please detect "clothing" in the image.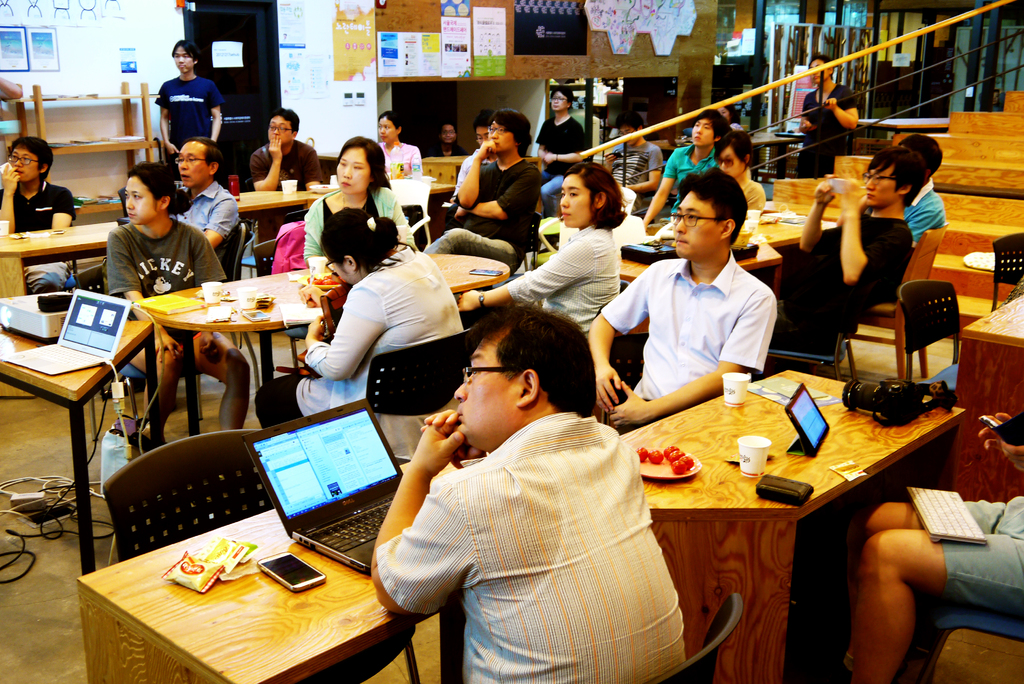
Rect(104, 216, 220, 352).
